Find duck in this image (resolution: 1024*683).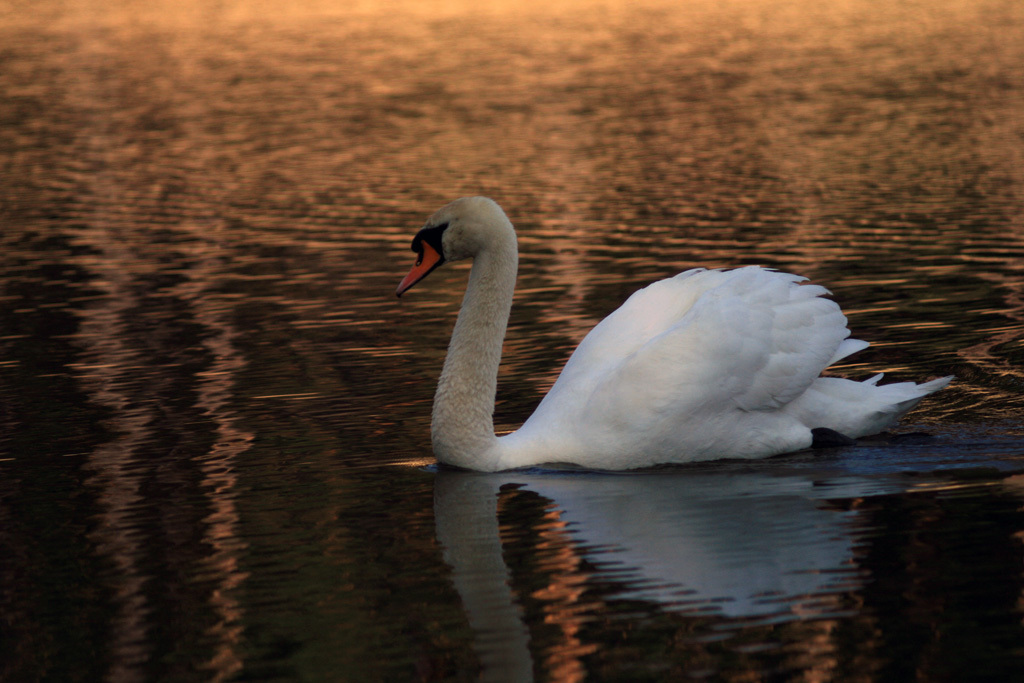
locate(411, 208, 864, 497).
